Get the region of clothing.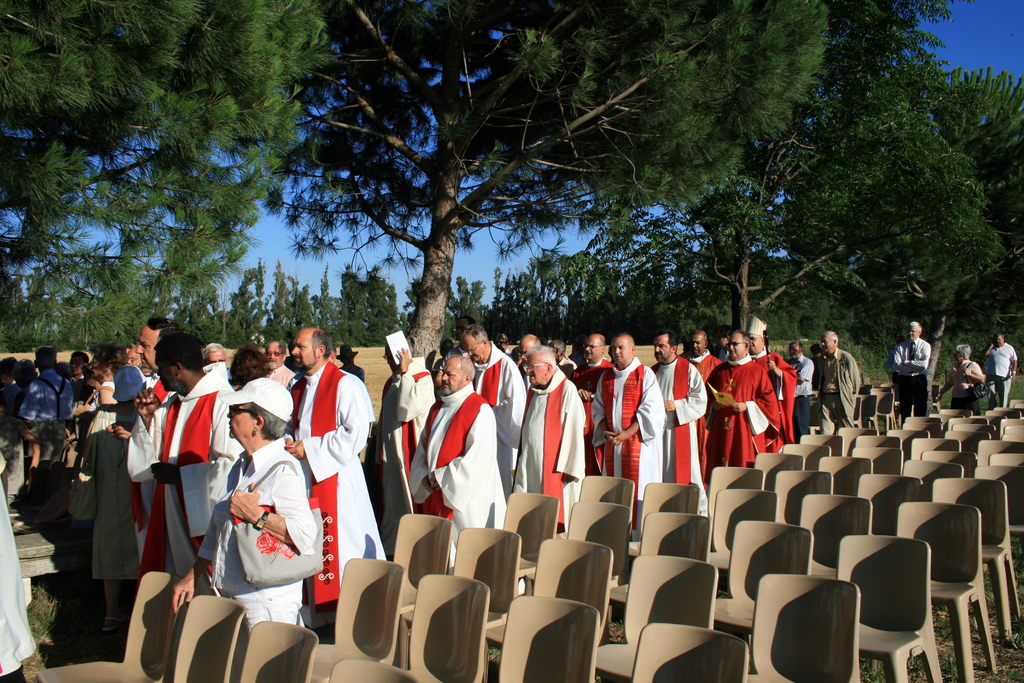
[x1=941, y1=353, x2=980, y2=425].
